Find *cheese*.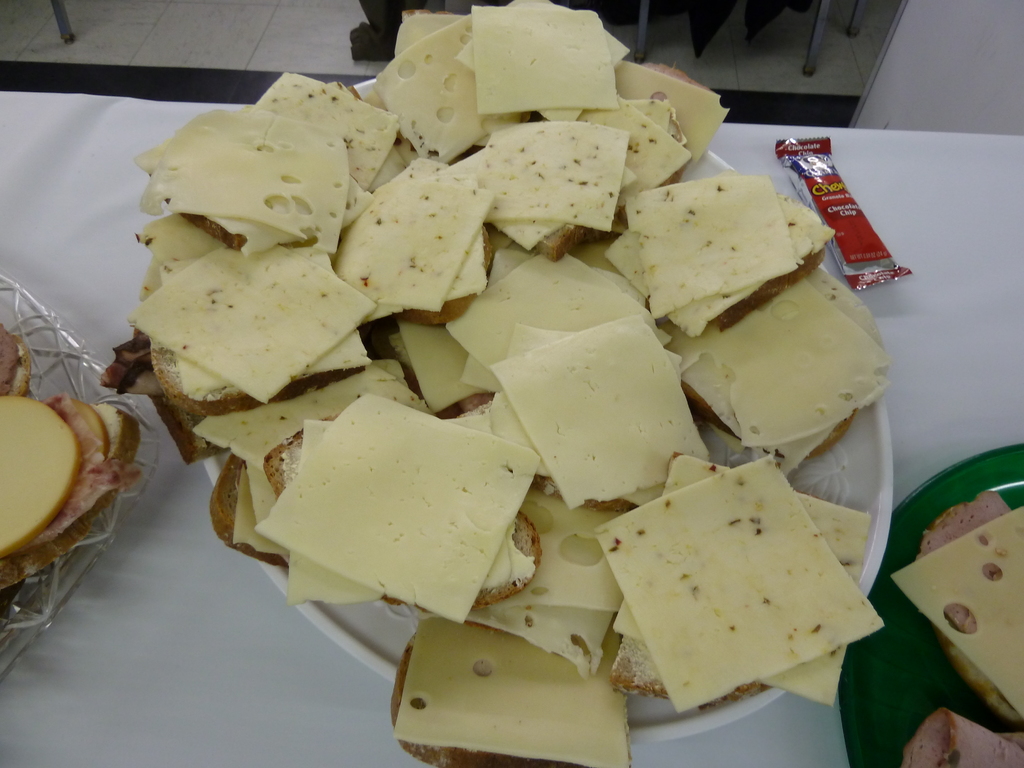
detection(892, 506, 1023, 717).
